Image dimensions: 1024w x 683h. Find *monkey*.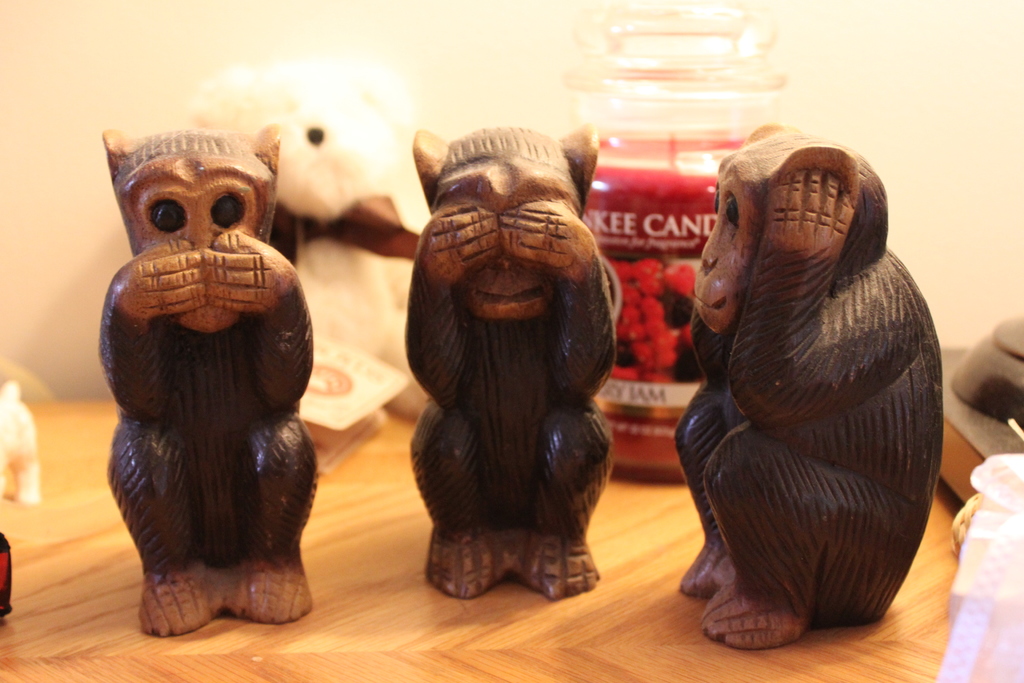
{"left": 674, "top": 118, "right": 961, "bottom": 657}.
